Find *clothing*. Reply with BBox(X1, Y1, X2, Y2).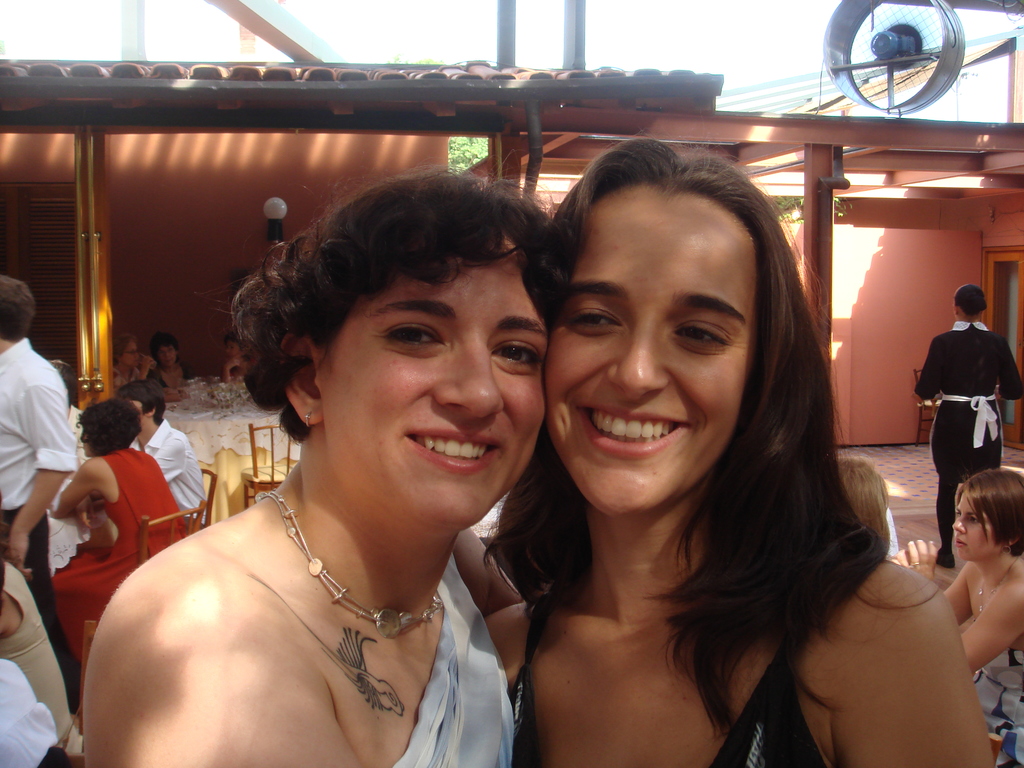
BBox(0, 560, 86, 757).
